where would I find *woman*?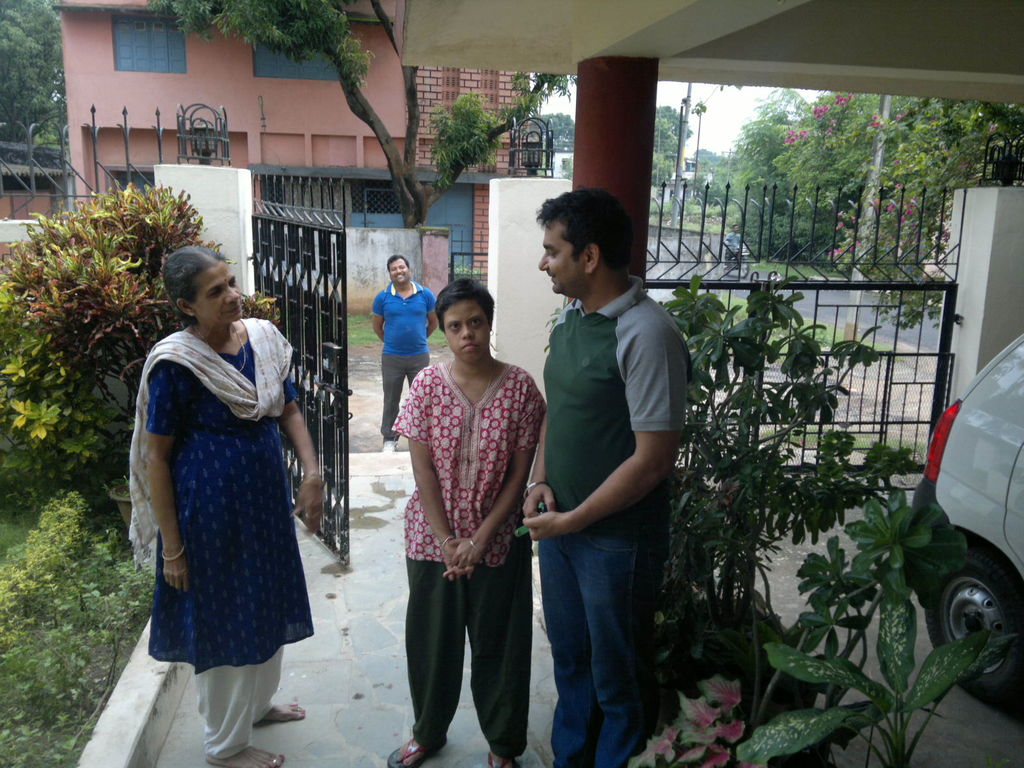
At <box>126,239,320,725</box>.
